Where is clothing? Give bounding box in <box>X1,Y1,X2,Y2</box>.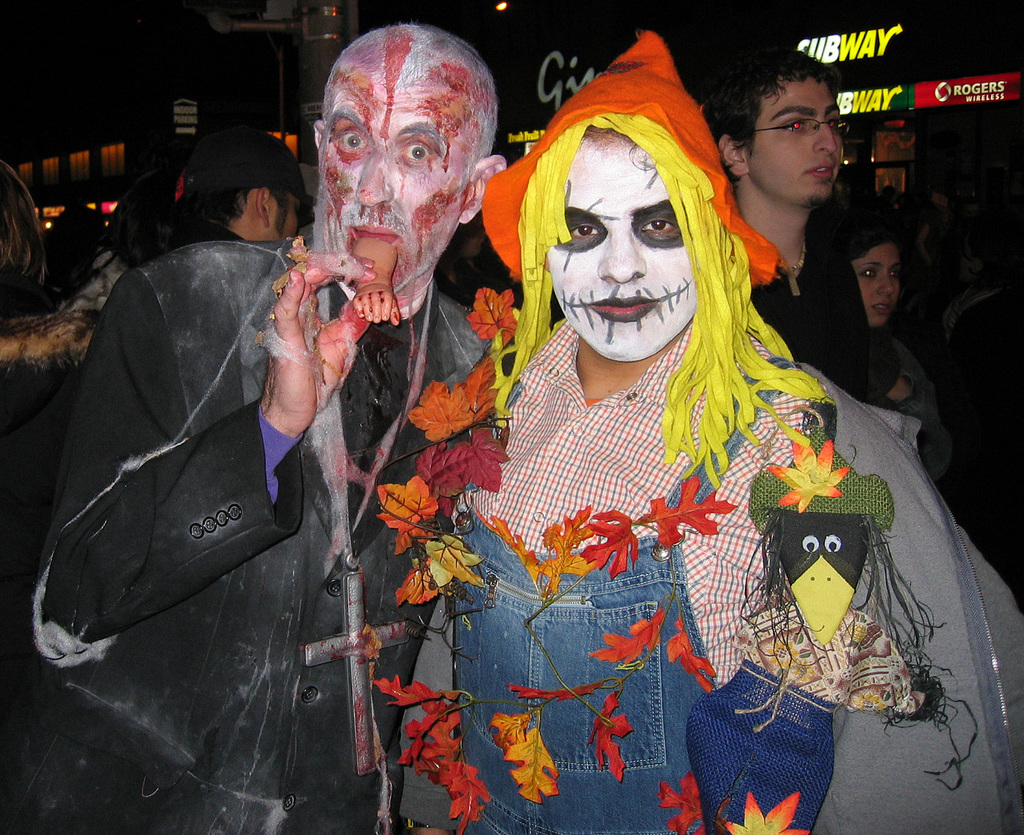
<box>5,224,490,834</box>.
